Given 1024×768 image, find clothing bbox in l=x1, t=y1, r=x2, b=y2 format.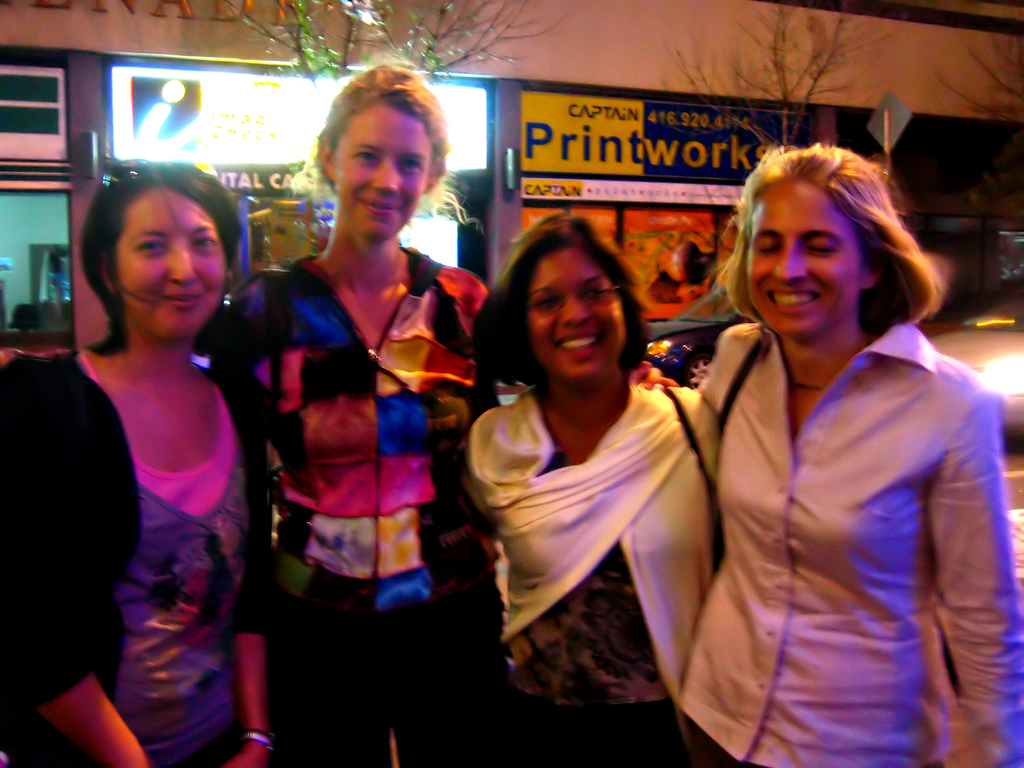
l=690, t=316, r=1023, b=767.
